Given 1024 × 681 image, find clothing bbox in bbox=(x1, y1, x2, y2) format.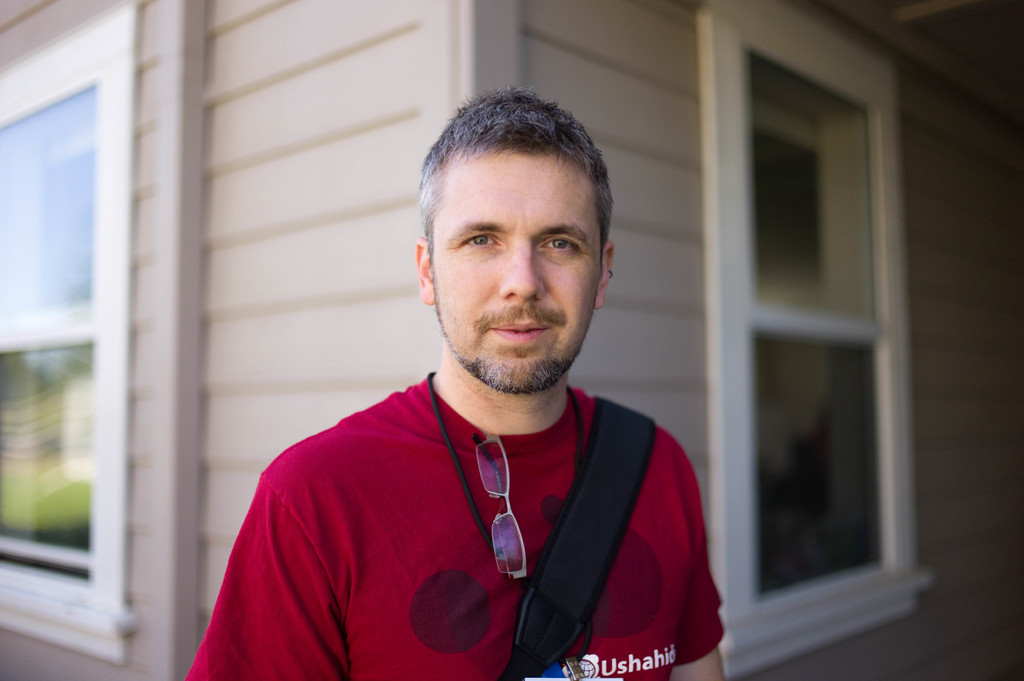
bbox=(187, 378, 728, 680).
